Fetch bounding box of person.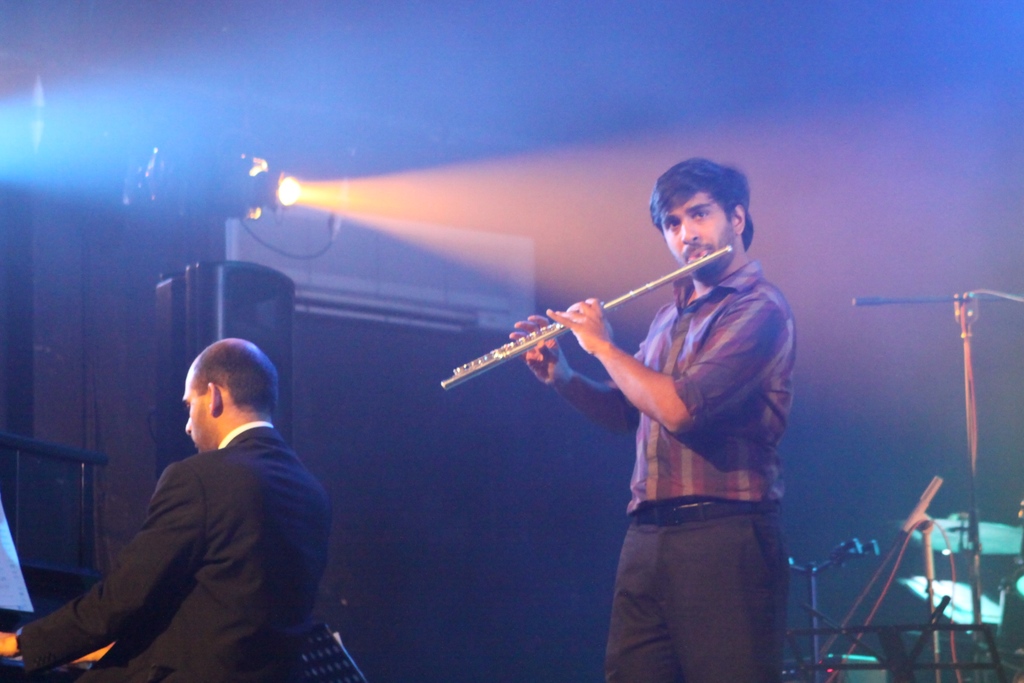
Bbox: {"x1": 0, "y1": 337, "x2": 328, "y2": 682}.
